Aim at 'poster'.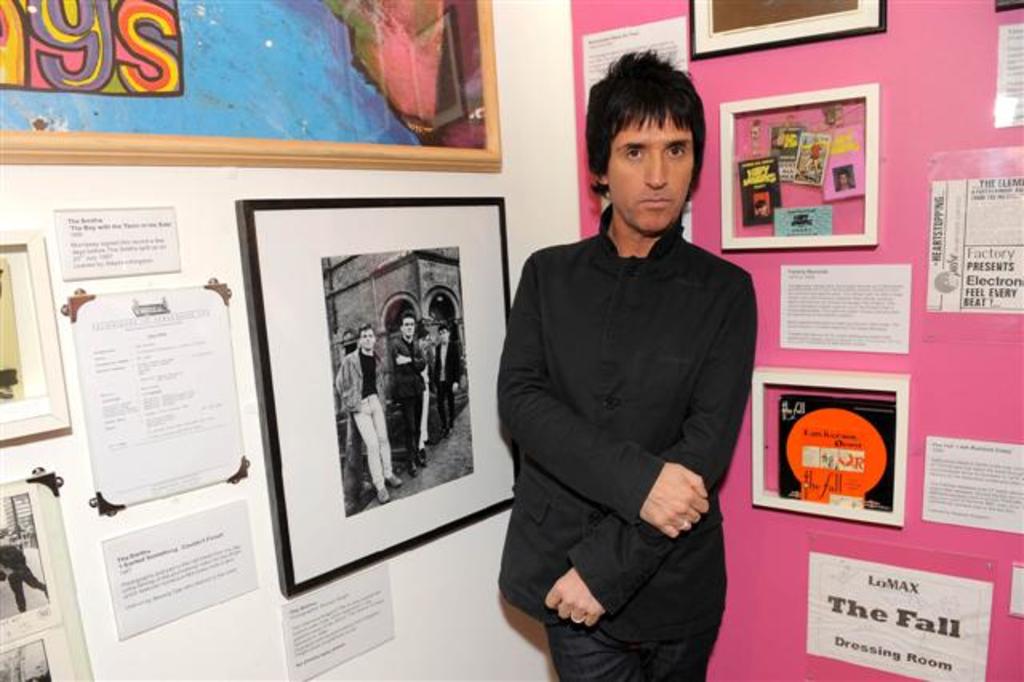
Aimed at <bbox>0, 0, 490, 149</bbox>.
